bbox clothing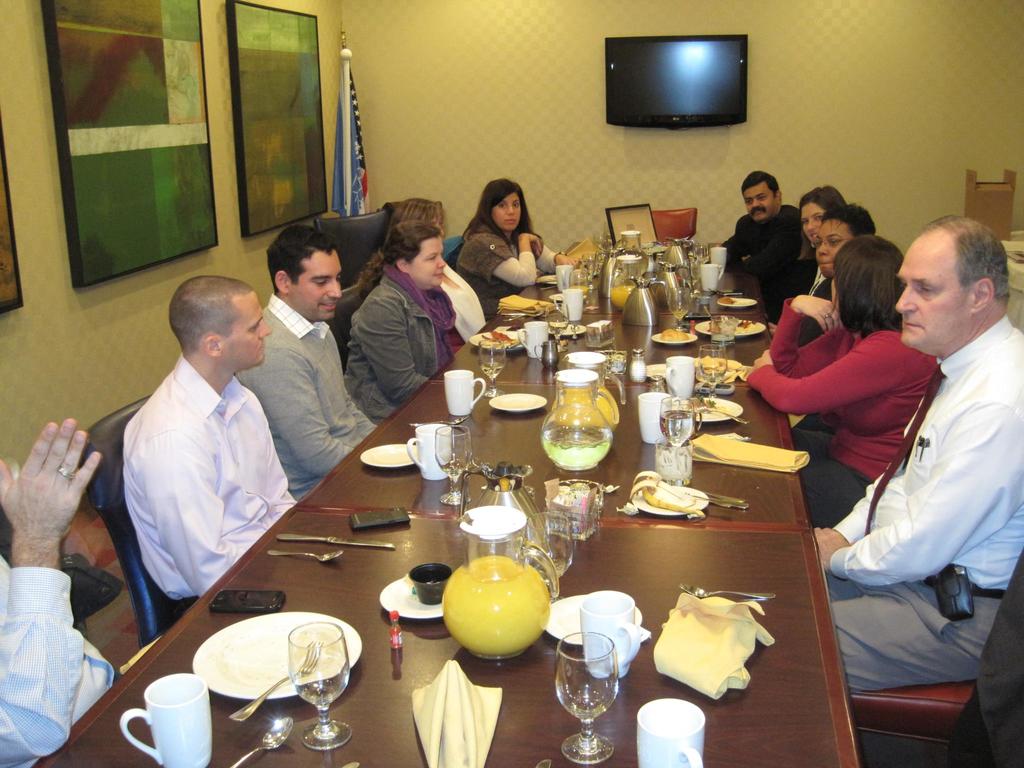
<bbox>815, 547, 1004, 698</bbox>
